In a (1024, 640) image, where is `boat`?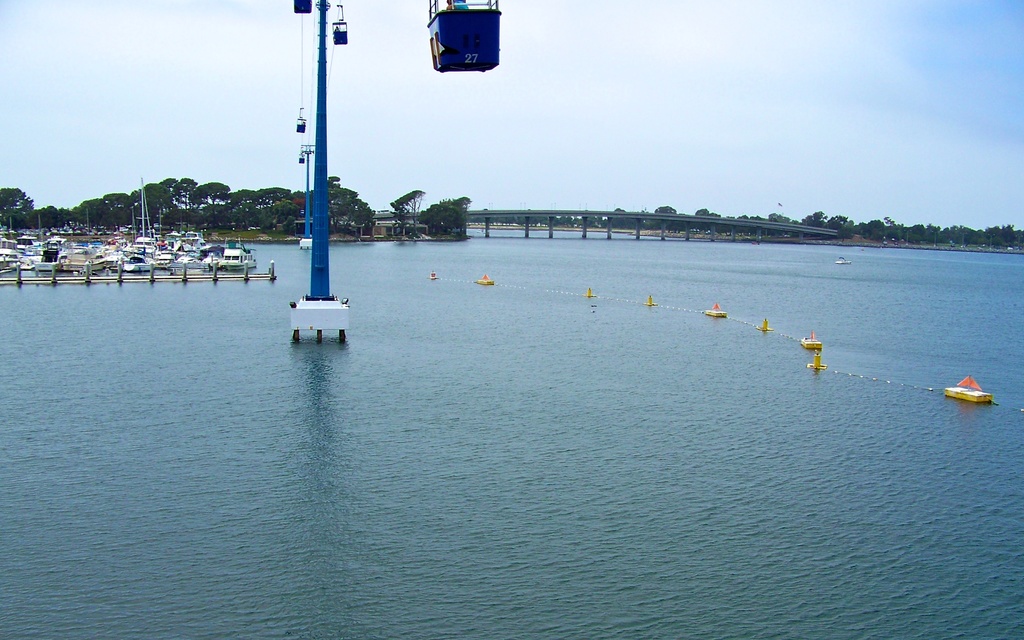
0, 241, 20, 270.
